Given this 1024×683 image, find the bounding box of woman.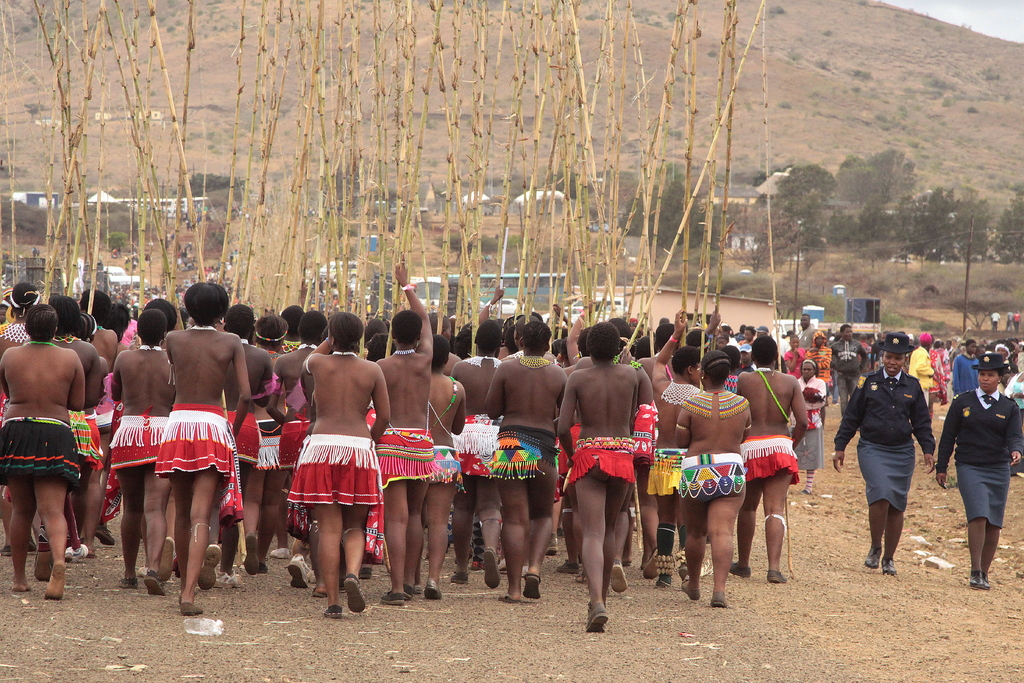
(232, 313, 290, 564).
